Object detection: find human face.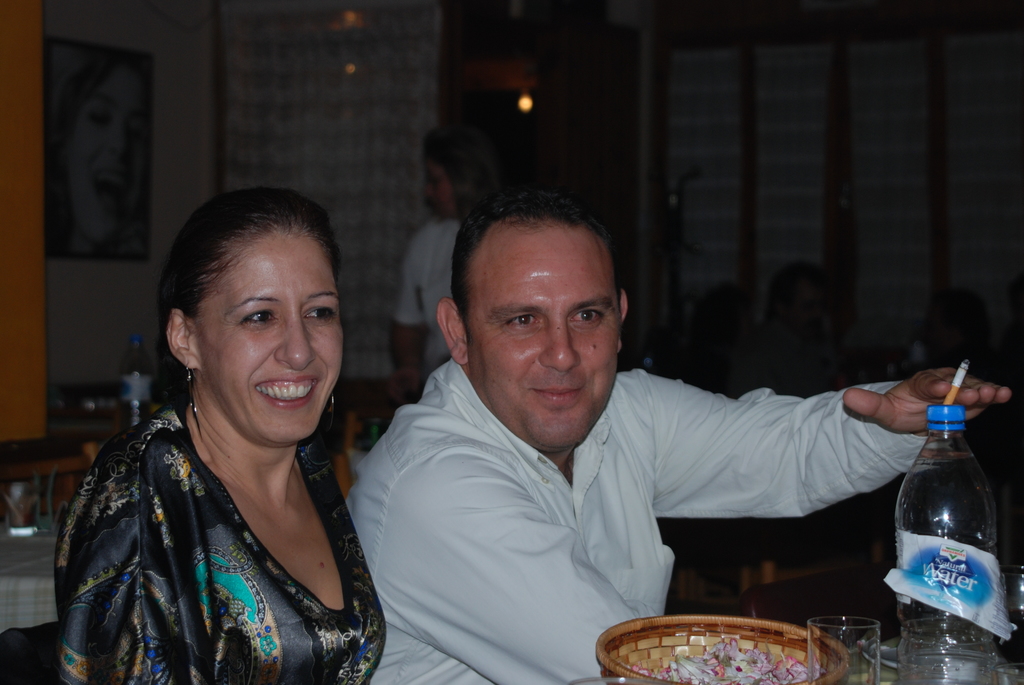
box(196, 236, 344, 441).
